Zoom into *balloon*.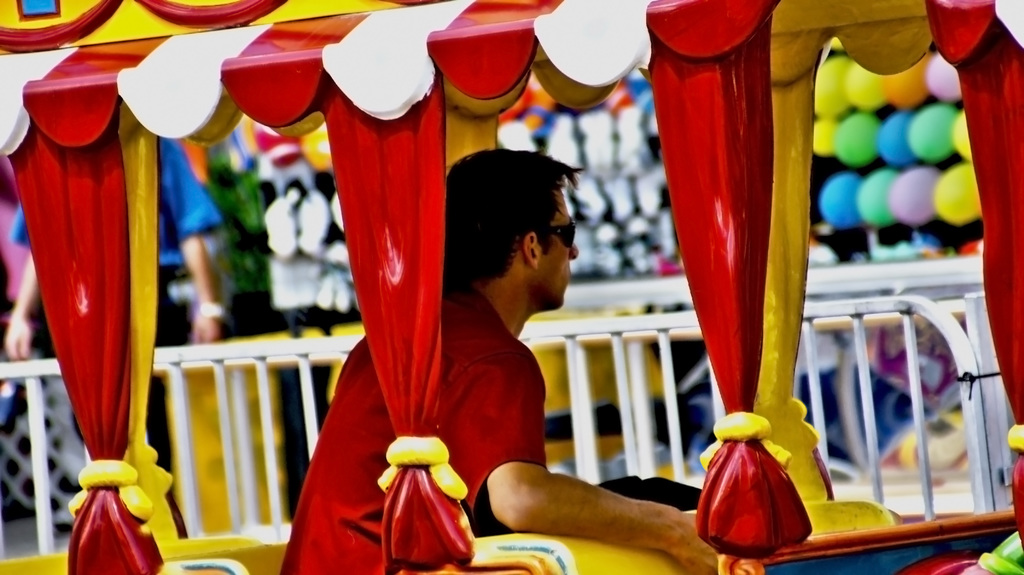
Zoom target: 809/117/839/158.
